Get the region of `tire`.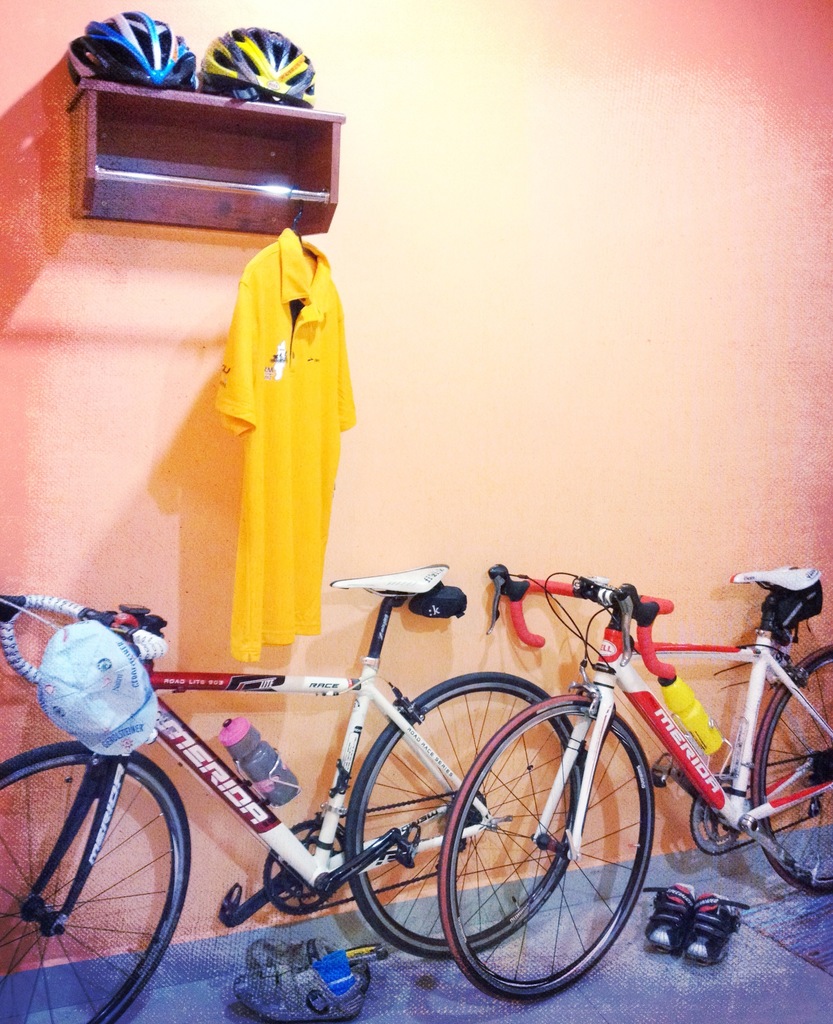
(0, 745, 190, 1023).
